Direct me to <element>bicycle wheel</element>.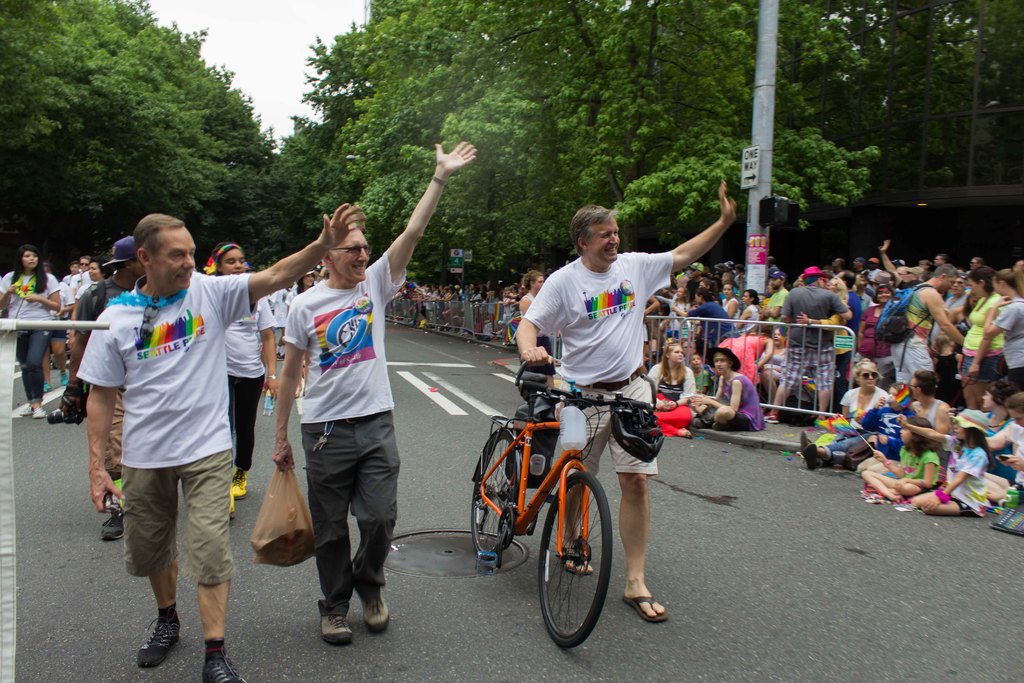
Direction: (471,429,516,561).
